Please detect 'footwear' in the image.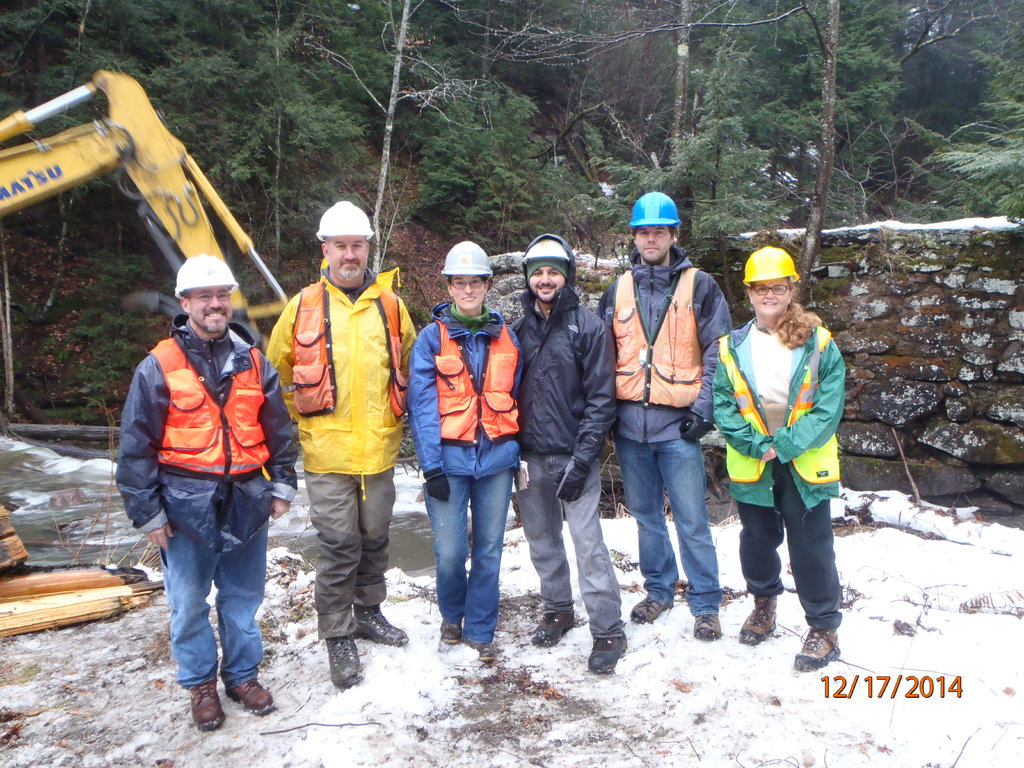
Rect(528, 610, 574, 646).
